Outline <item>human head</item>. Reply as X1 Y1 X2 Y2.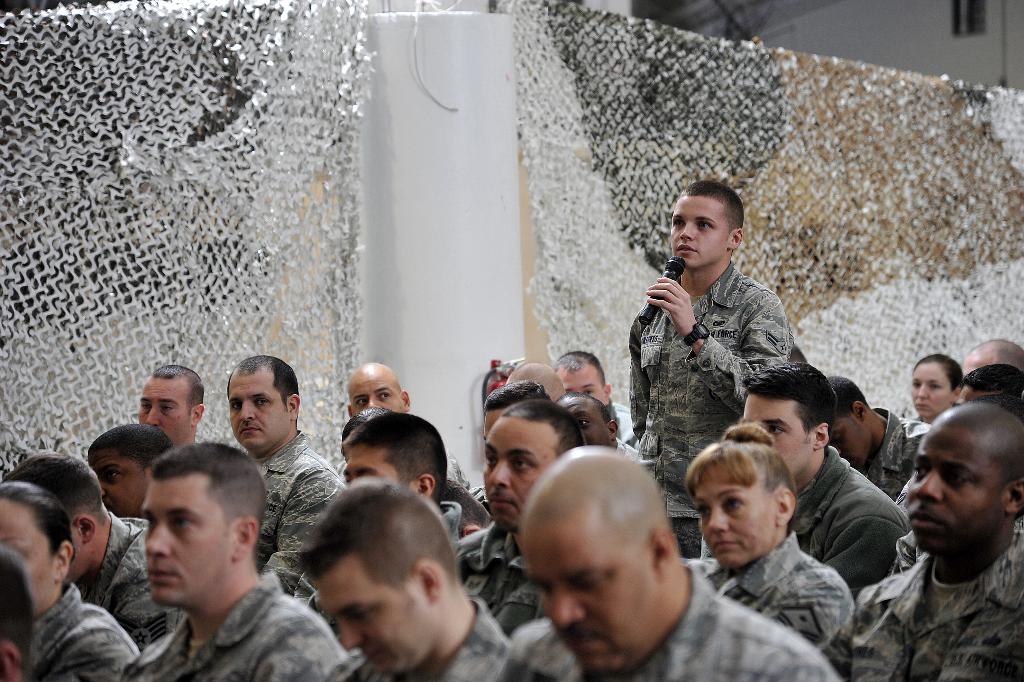
682 436 798 565.
